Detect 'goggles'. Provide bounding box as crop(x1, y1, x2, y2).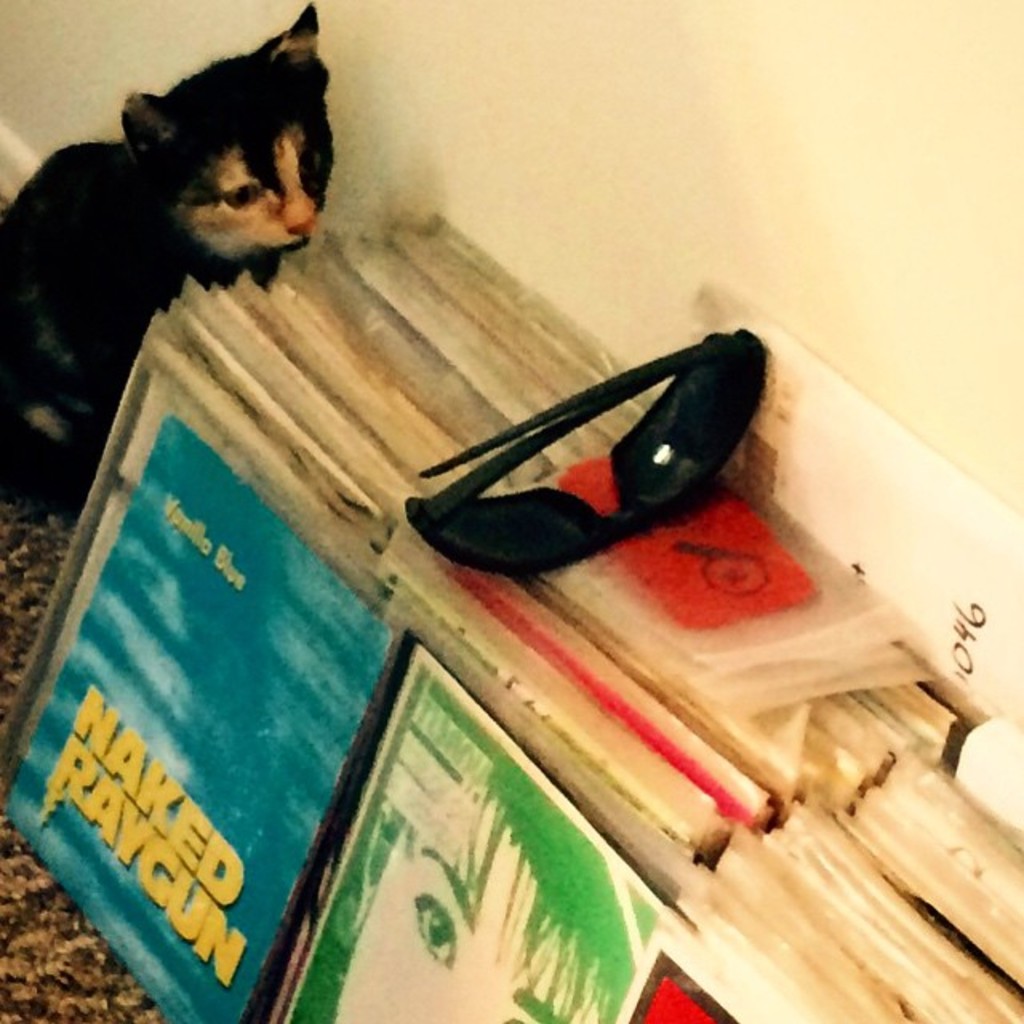
crop(413, 294, 776, 590).
